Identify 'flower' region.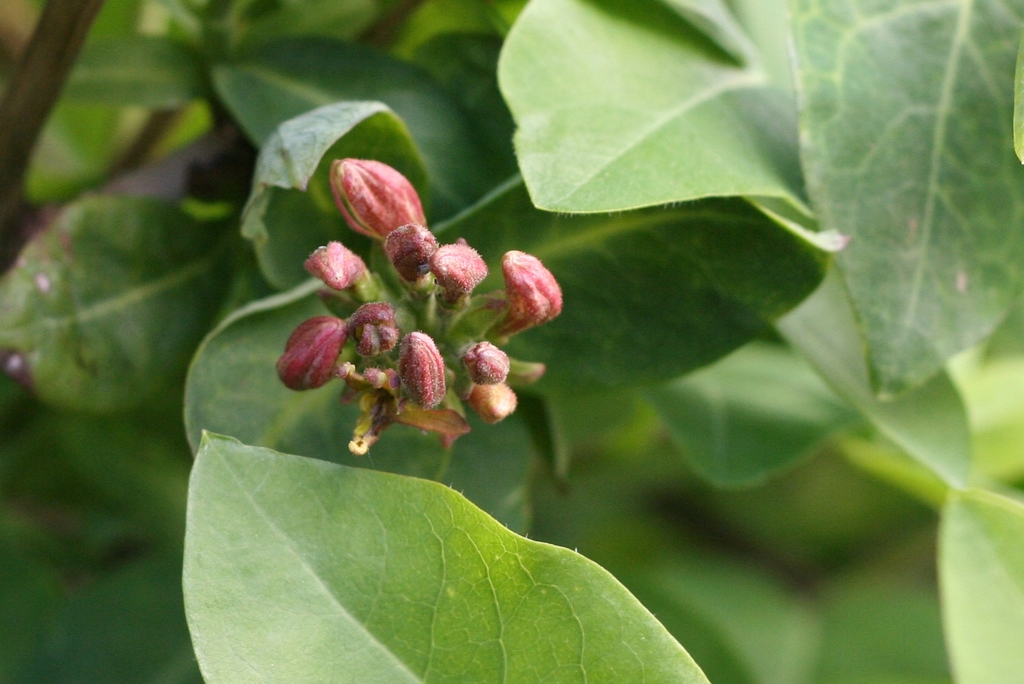
Region: (x1=324, y1=156, x2=428, y2=241).
